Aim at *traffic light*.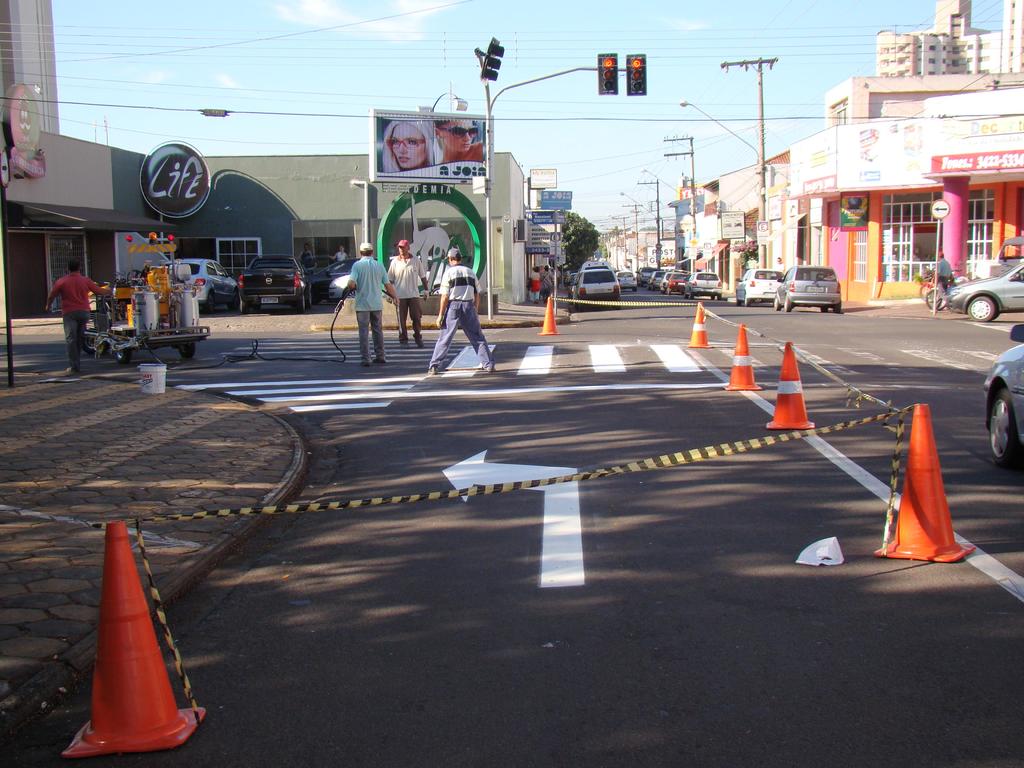
Aimed at Rect(625, 50, 646, 98).
